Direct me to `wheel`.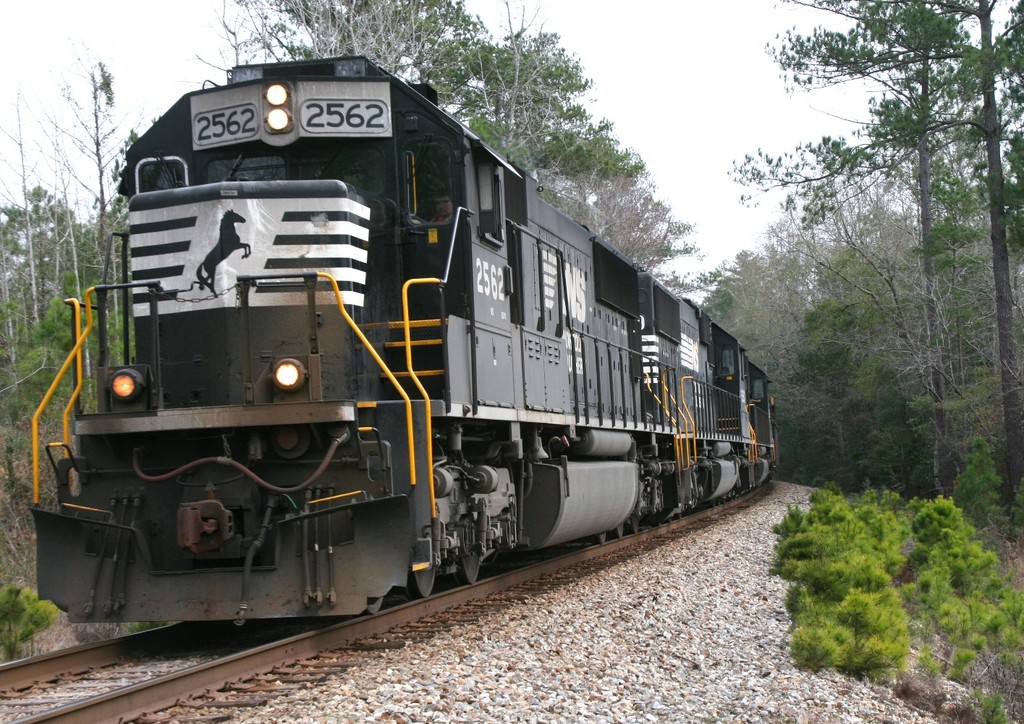
Direction: 612 524 623 541.
